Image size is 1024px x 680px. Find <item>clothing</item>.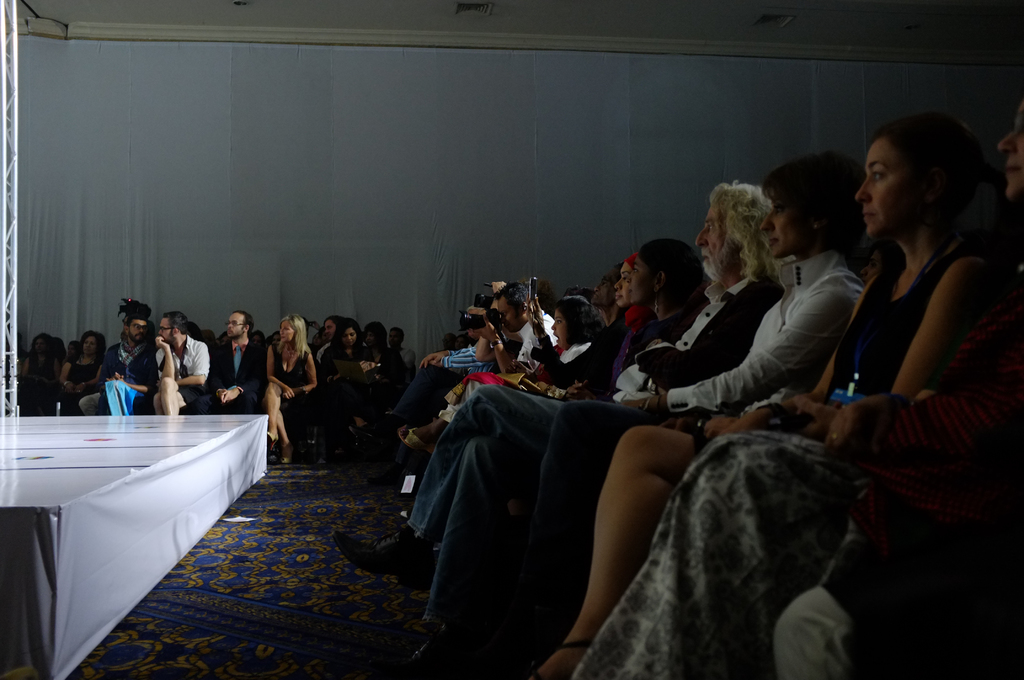
bbox=[274, 337, 307, 400].
